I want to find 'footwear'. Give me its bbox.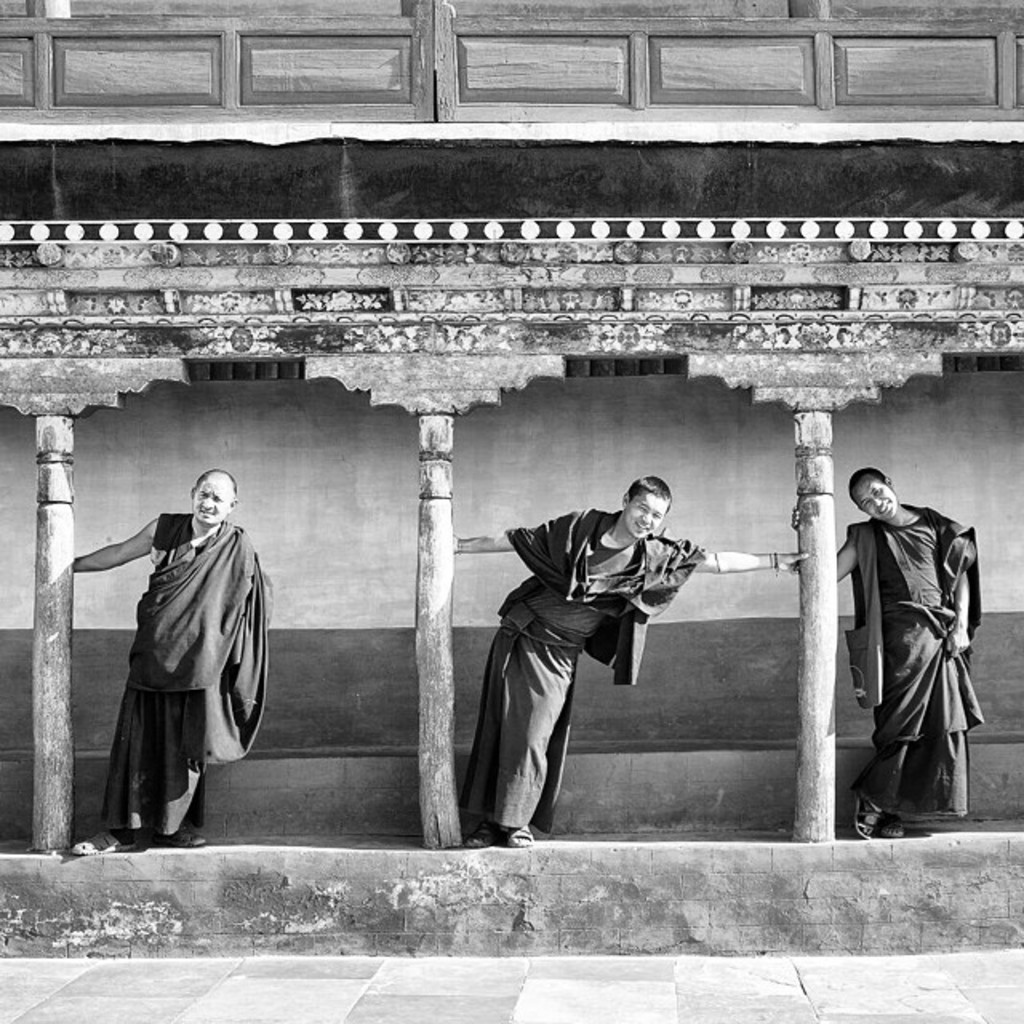
pyautogui.locateOnScreen(853, 794, 882, 842).
